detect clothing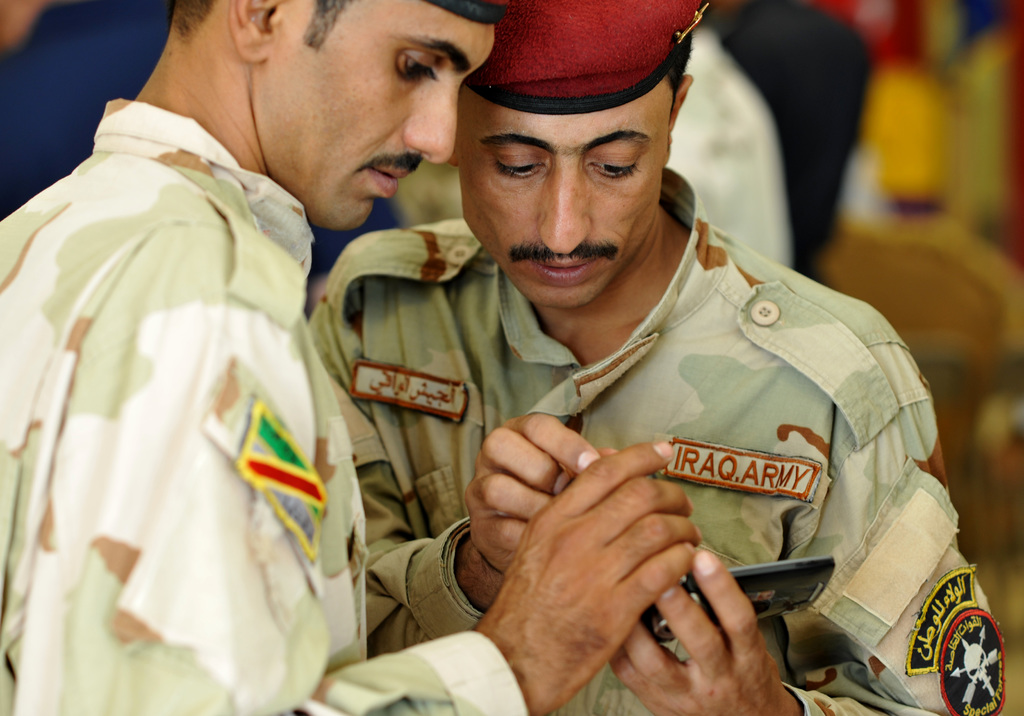
(left=312, top=166, right=1012, bottom=715)
